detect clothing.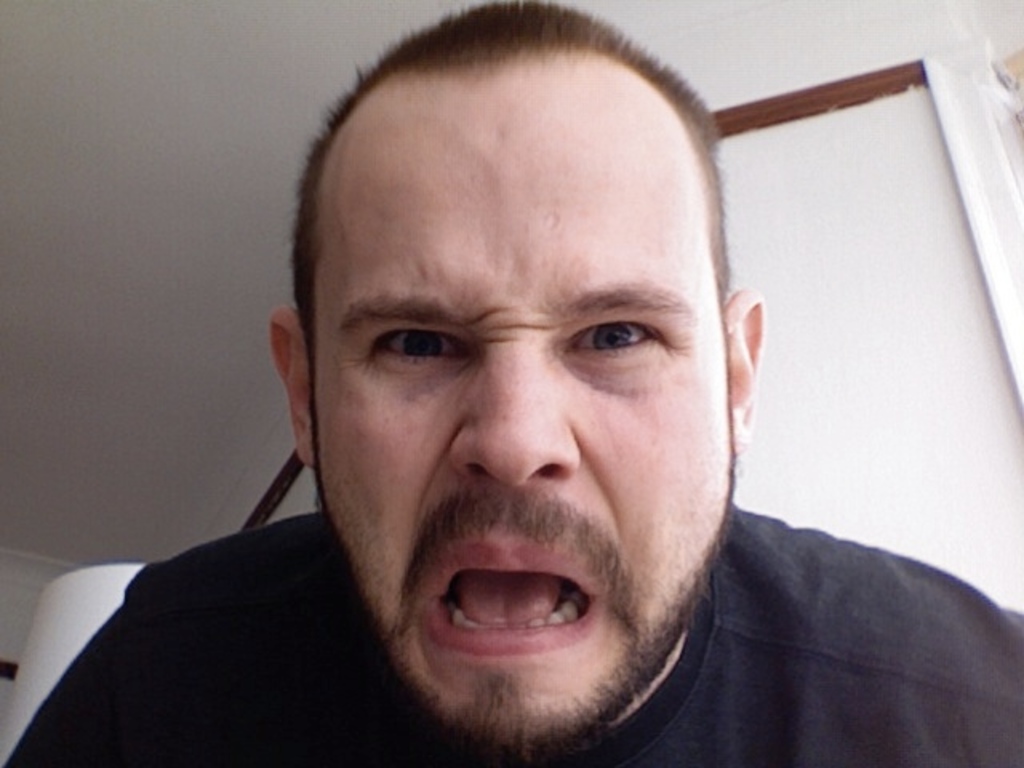
Detected at box(2, 496, 1022, 766).
